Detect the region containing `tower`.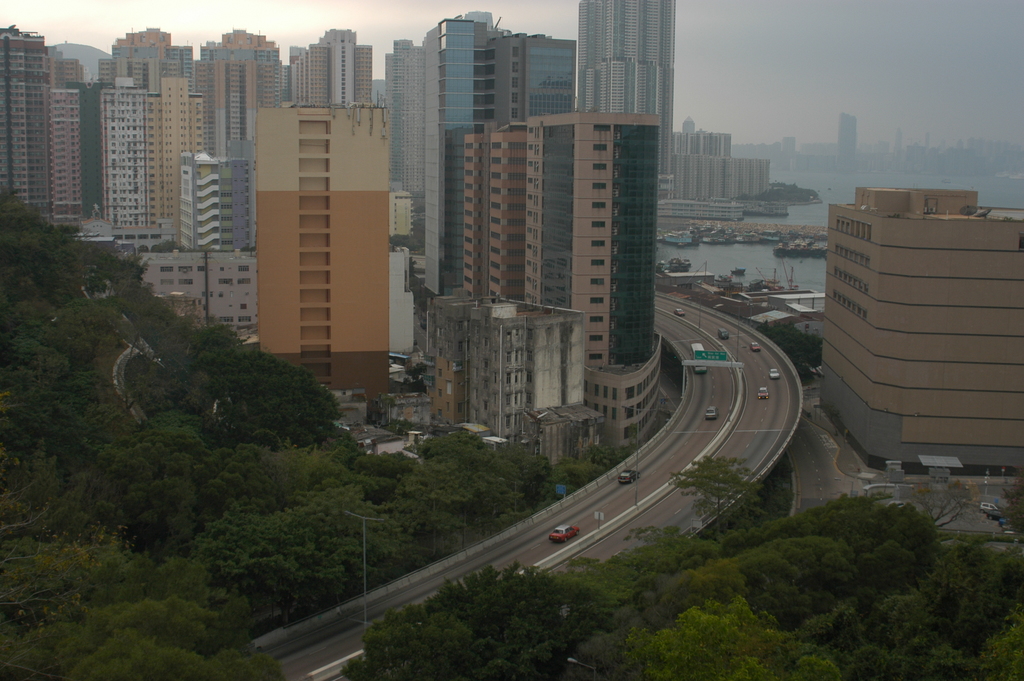
<region>834, 115, 856, 168</region>.
